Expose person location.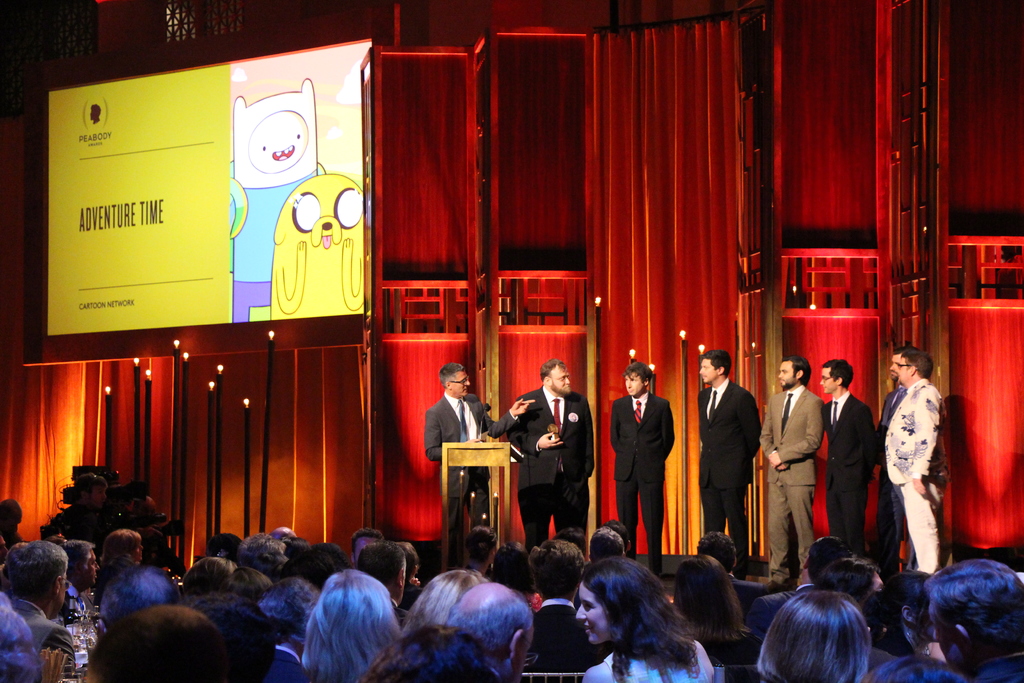
Exposed at <bbox>605, 357, 671, 576</bbox>.
